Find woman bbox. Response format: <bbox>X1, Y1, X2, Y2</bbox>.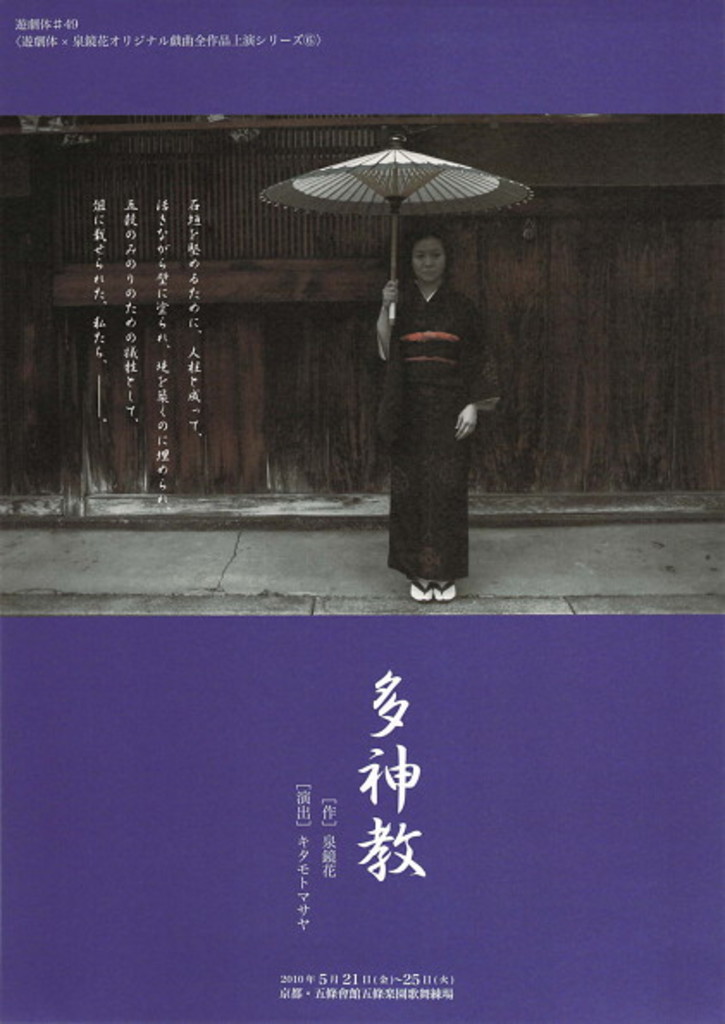
<bbox>367, 224, 501, 614</bbox>.
